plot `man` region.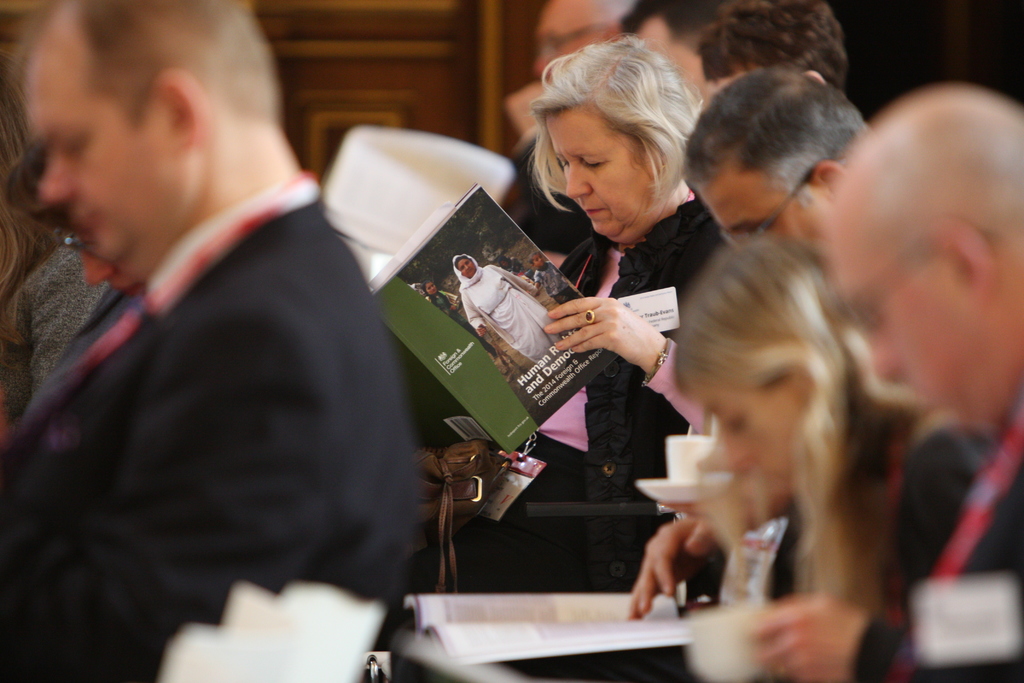
Plotted at x1=698, y1=0, x2=845, y2=94.
